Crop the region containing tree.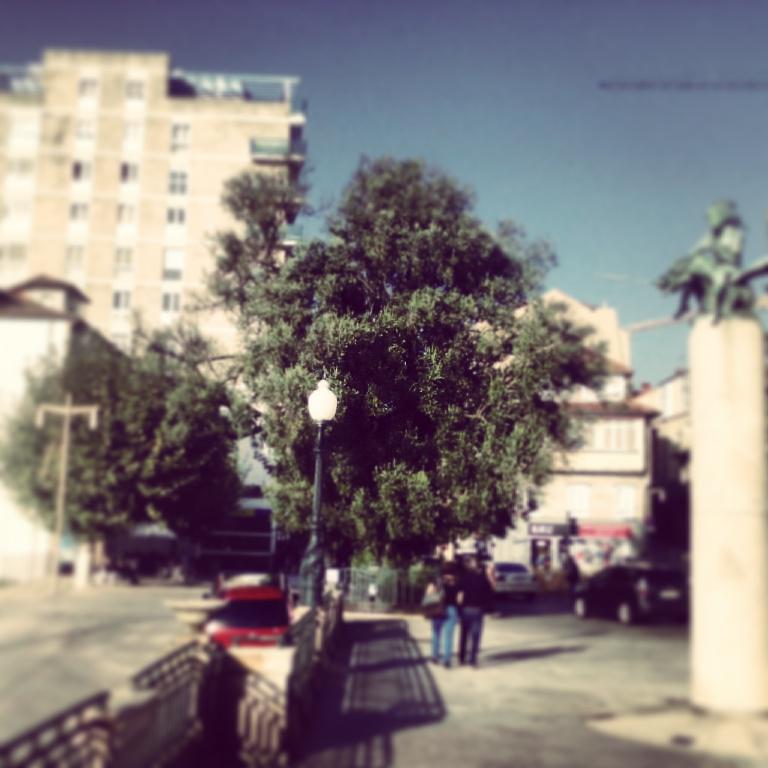
Crop region: <box>207,167,309,311</box>.
